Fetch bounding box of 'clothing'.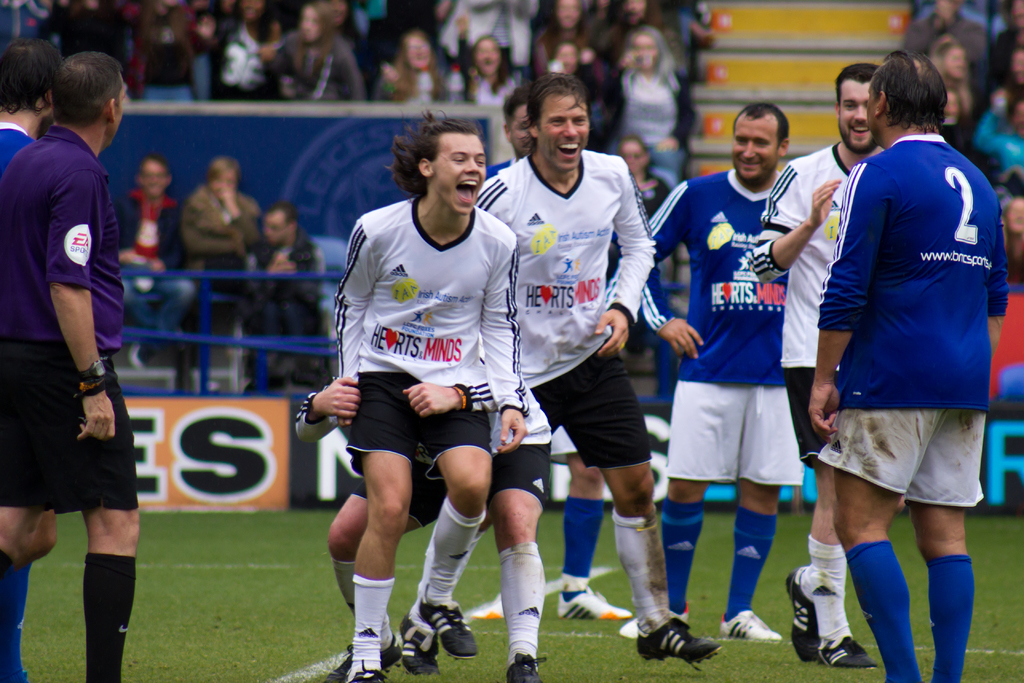
Bbox: crop(0, 126, 45, 179).
